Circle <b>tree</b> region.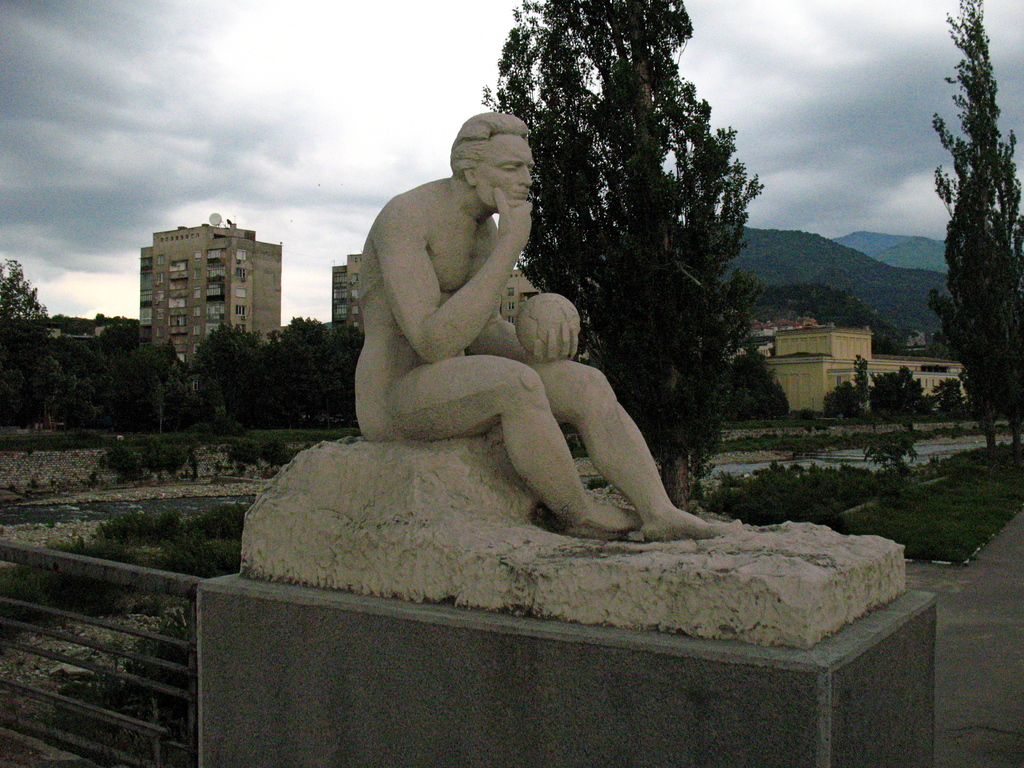
Region: bbox(851, 353, 867, 419).
